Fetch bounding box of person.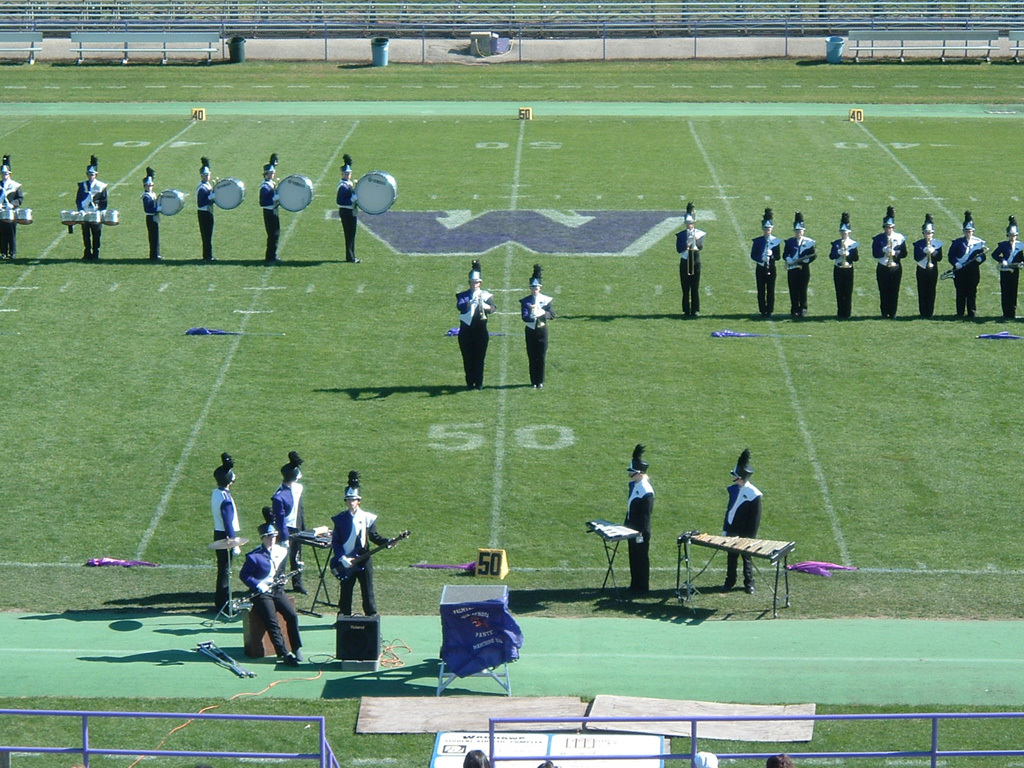
Bbox: select_region(142, 169, 166, 261).
